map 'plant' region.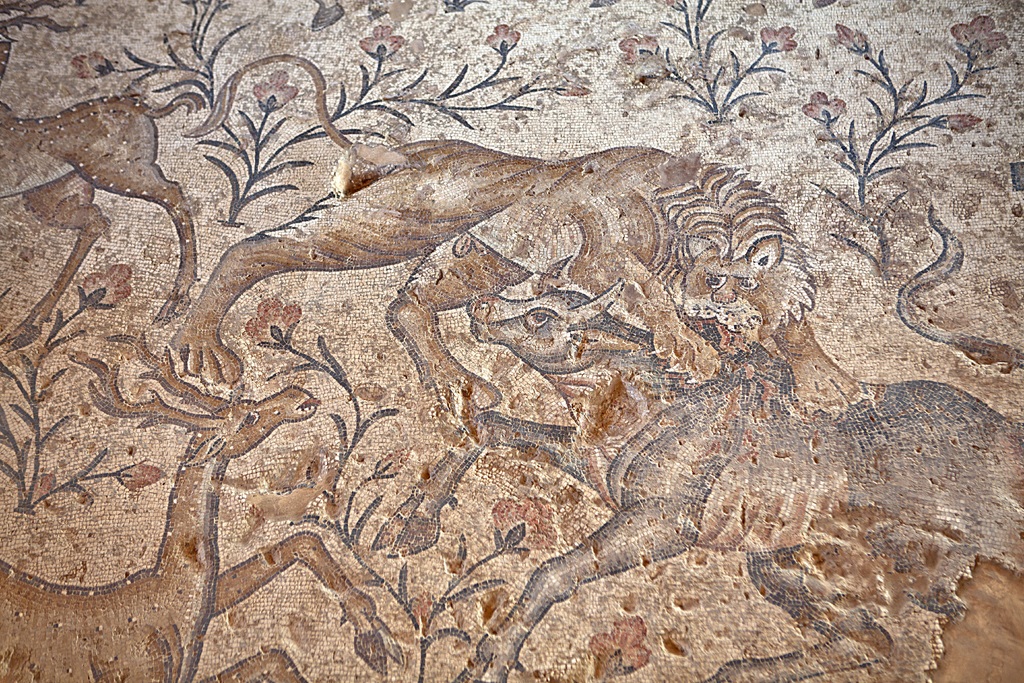
Mapped to rect(620, 0, 797, 128).
